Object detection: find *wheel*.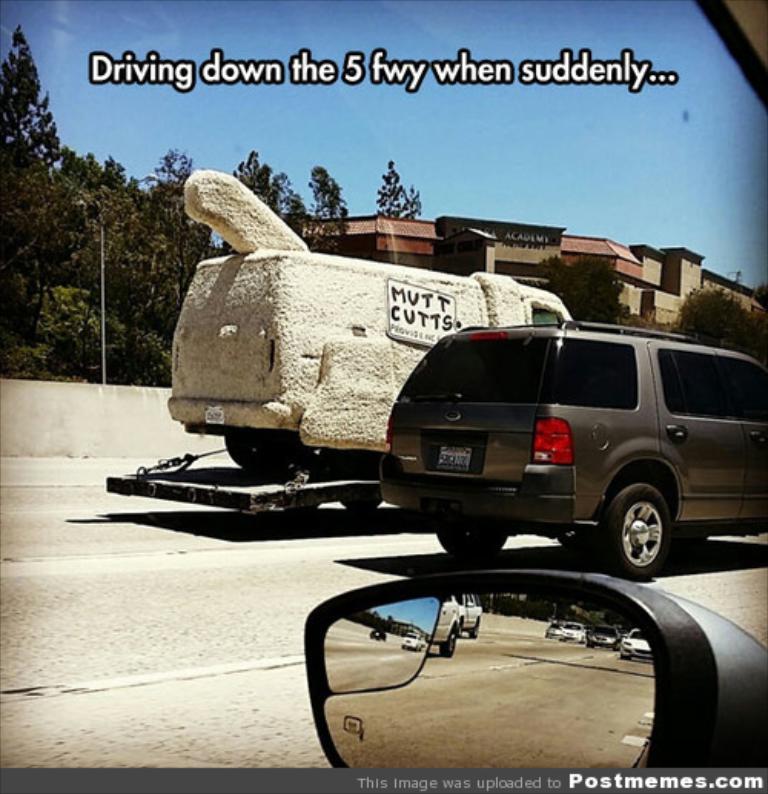
region(344, 491, 378, 516).
